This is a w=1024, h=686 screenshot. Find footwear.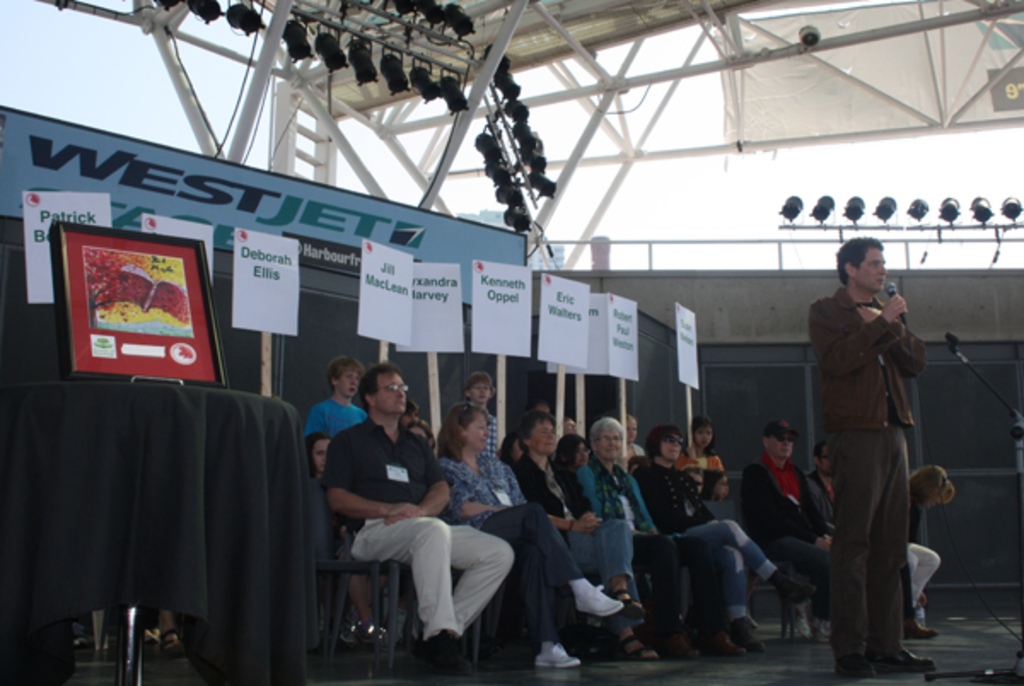
Bounding box: rect(415, 630, 473, 671).
